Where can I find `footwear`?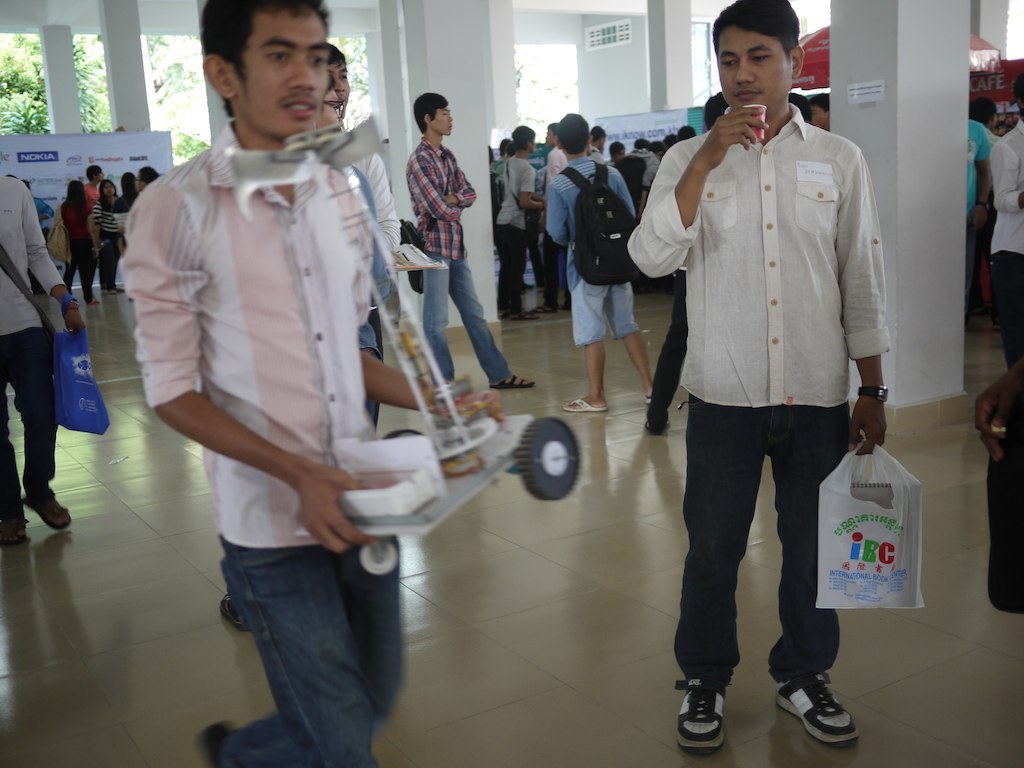
You can find it at {"x1": 488, "y1": 374, "x2": 536, "y2": 392}.
